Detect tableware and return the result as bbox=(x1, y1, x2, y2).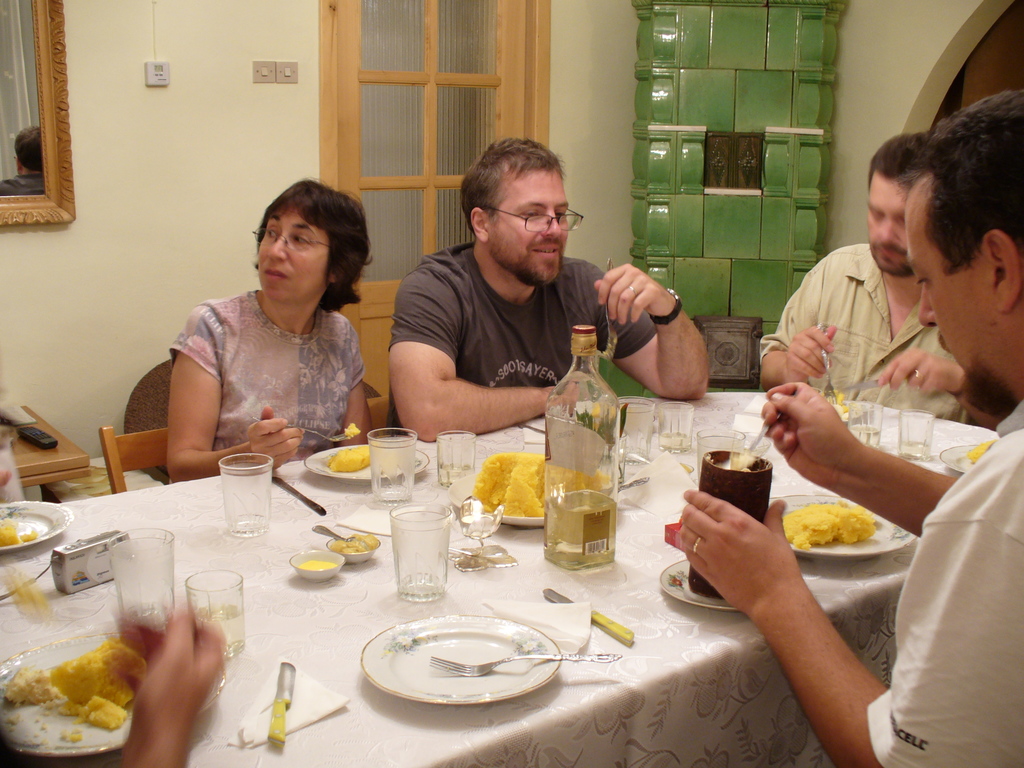
bbox=(220, 452, 274, 535).
